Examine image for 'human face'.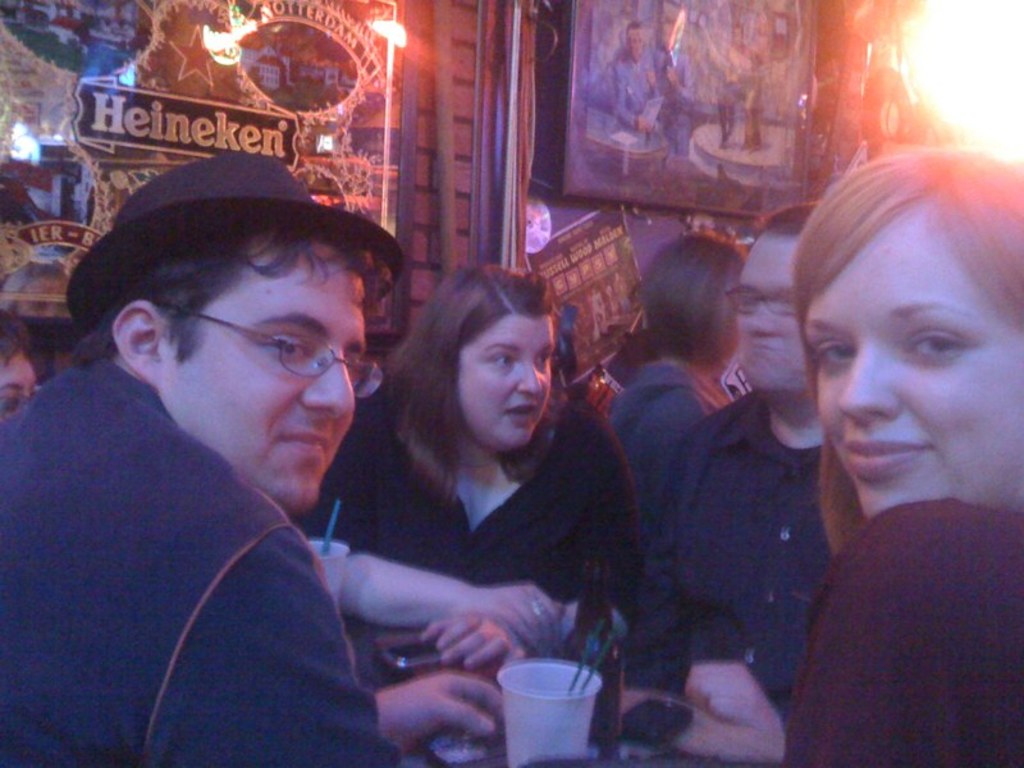
Examination result: 166 242 372 515.
